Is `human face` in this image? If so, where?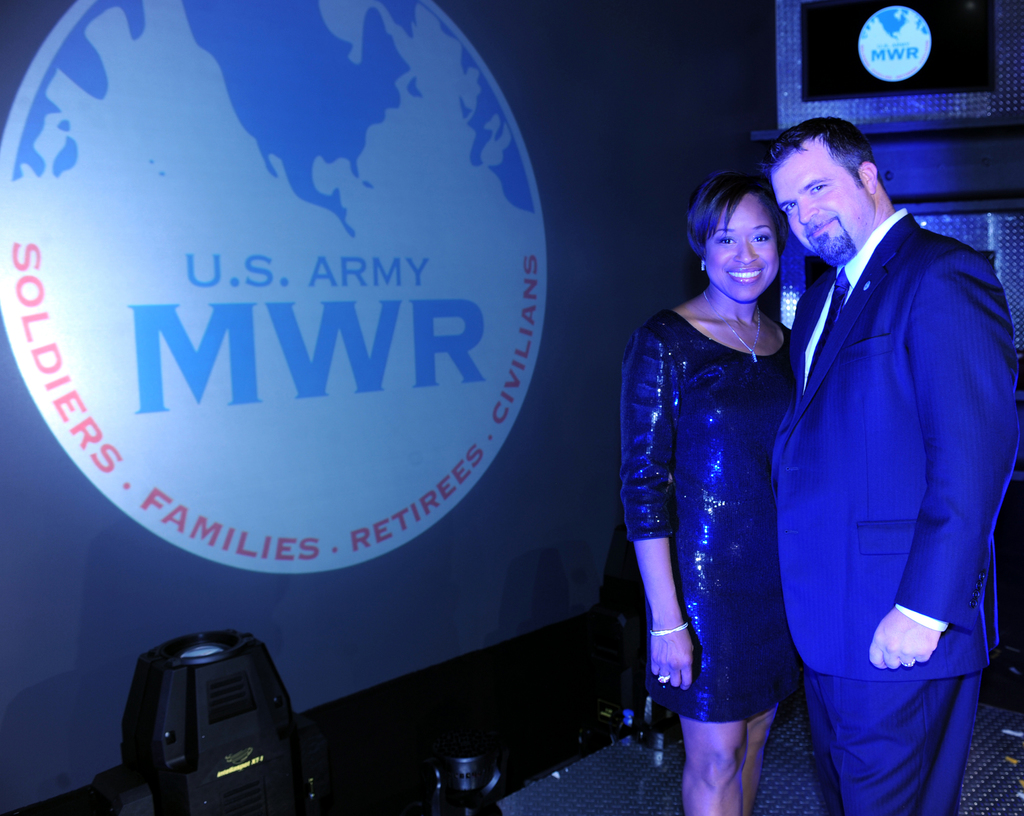
Yes, at <bbox>772, 142, 869, 270</bbox>.
